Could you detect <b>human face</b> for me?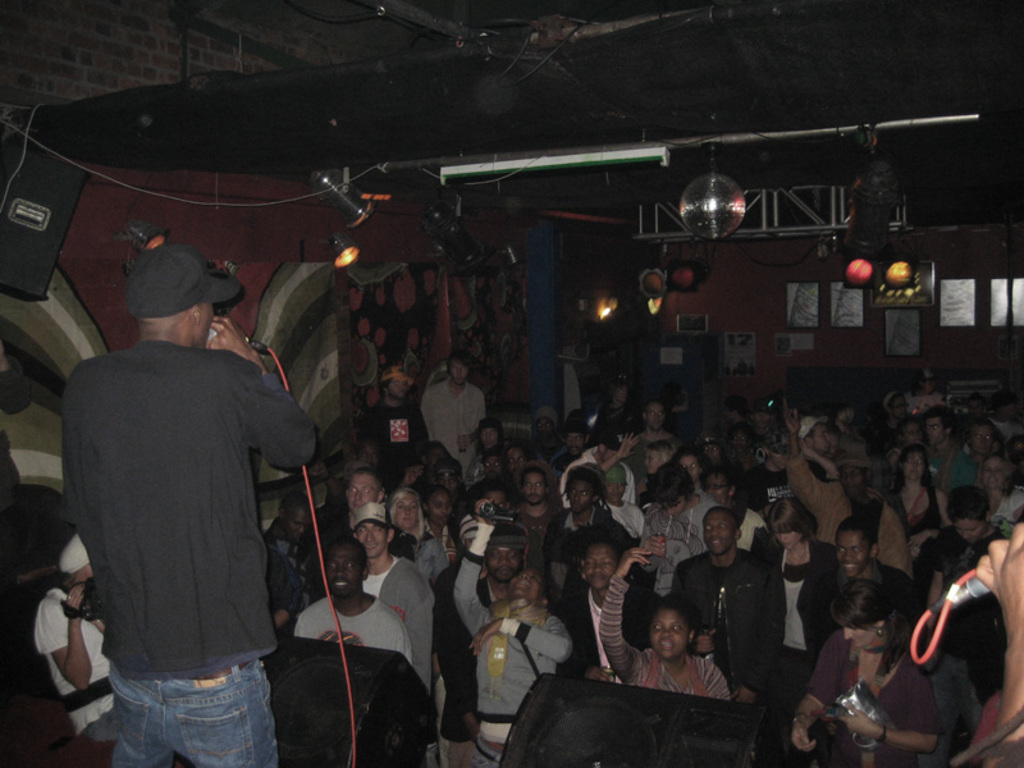
Detection result: region(566, 431, 586, 454).
